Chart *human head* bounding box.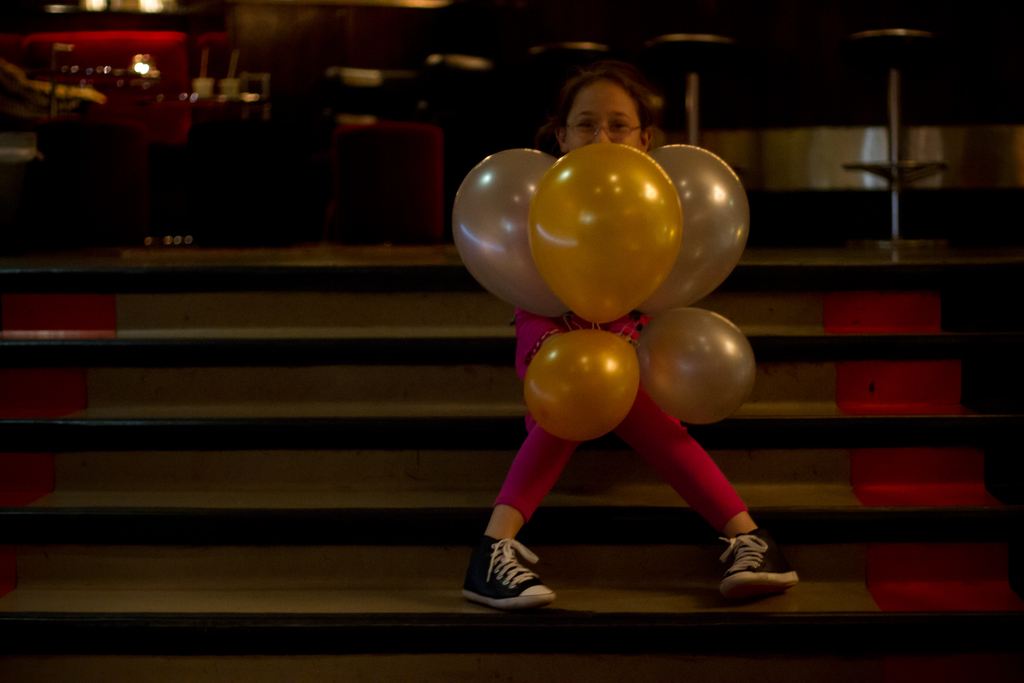
Charted: 550 71 672 141.
